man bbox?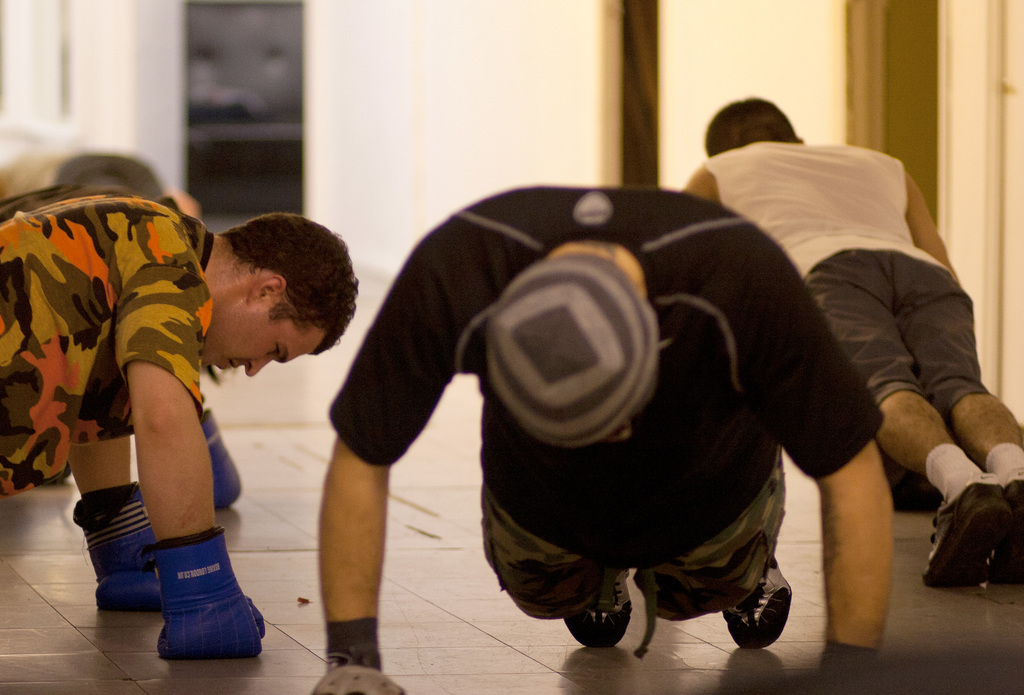
Rect(321, 182, 900, 694)
